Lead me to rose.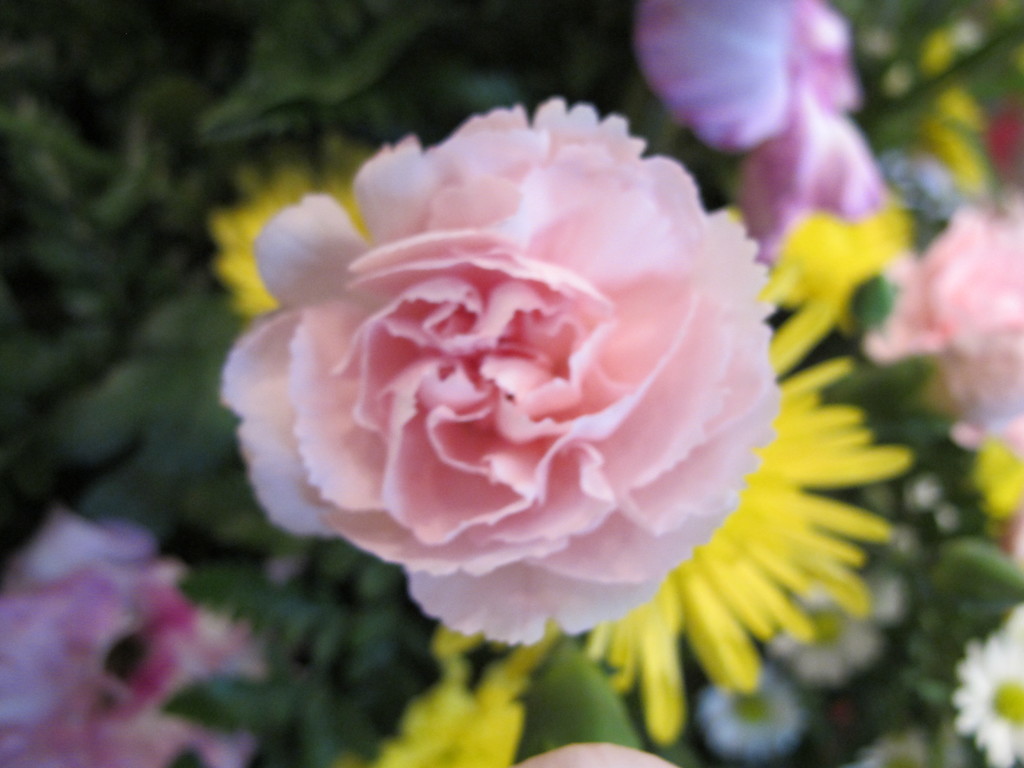
Lead to BBox(858, 200, 1023, 444).
